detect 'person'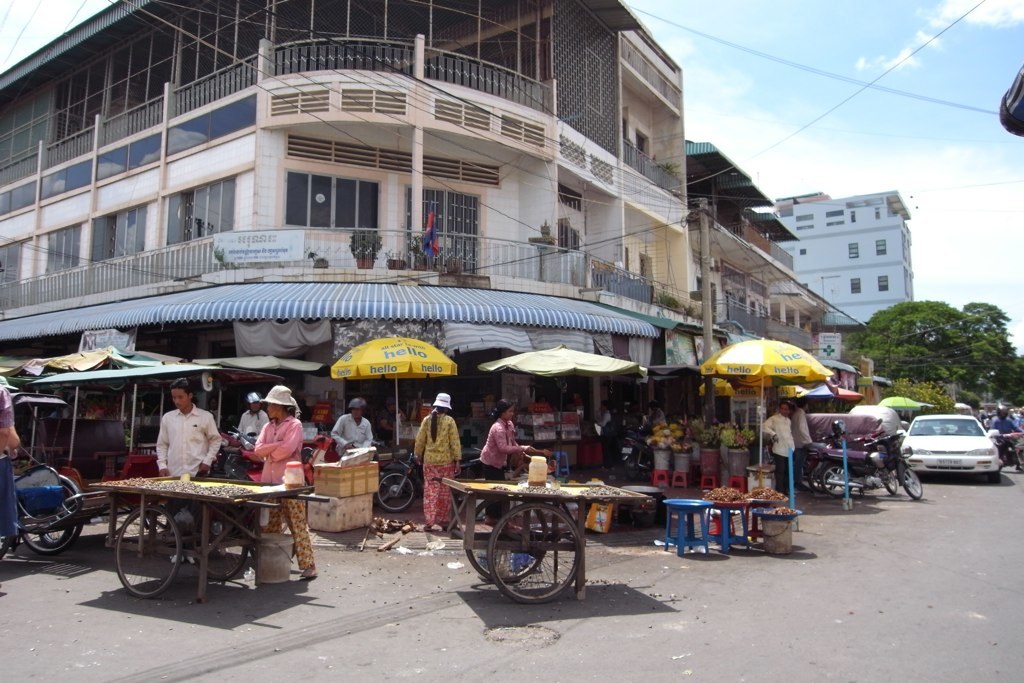
crop(416, 393, 465, 532)
